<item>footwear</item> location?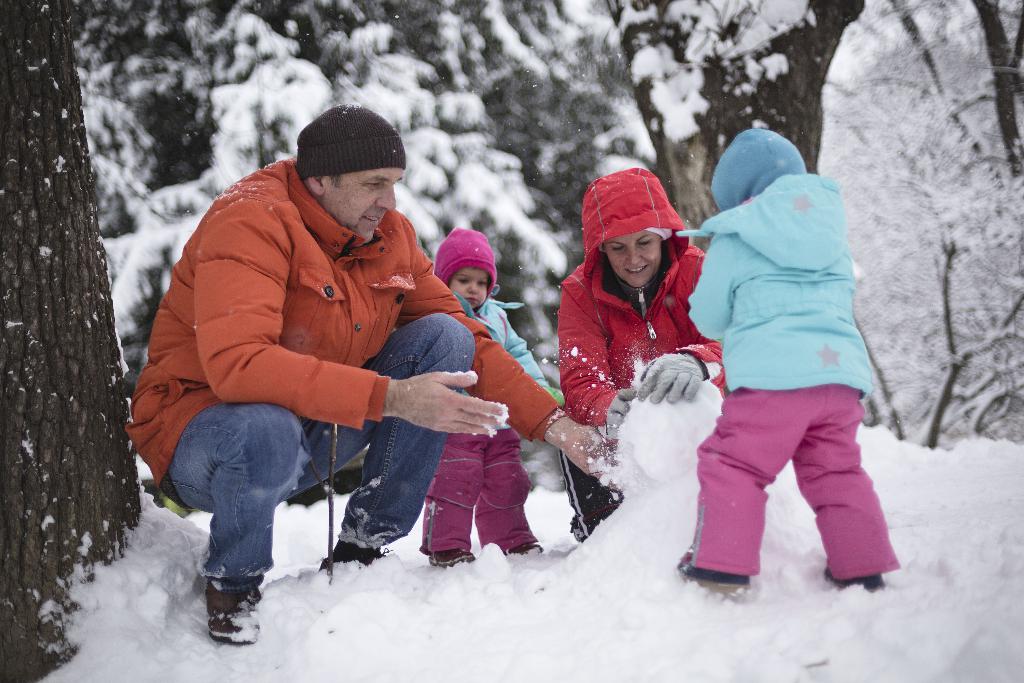
region(568, 453, 612, 568)
